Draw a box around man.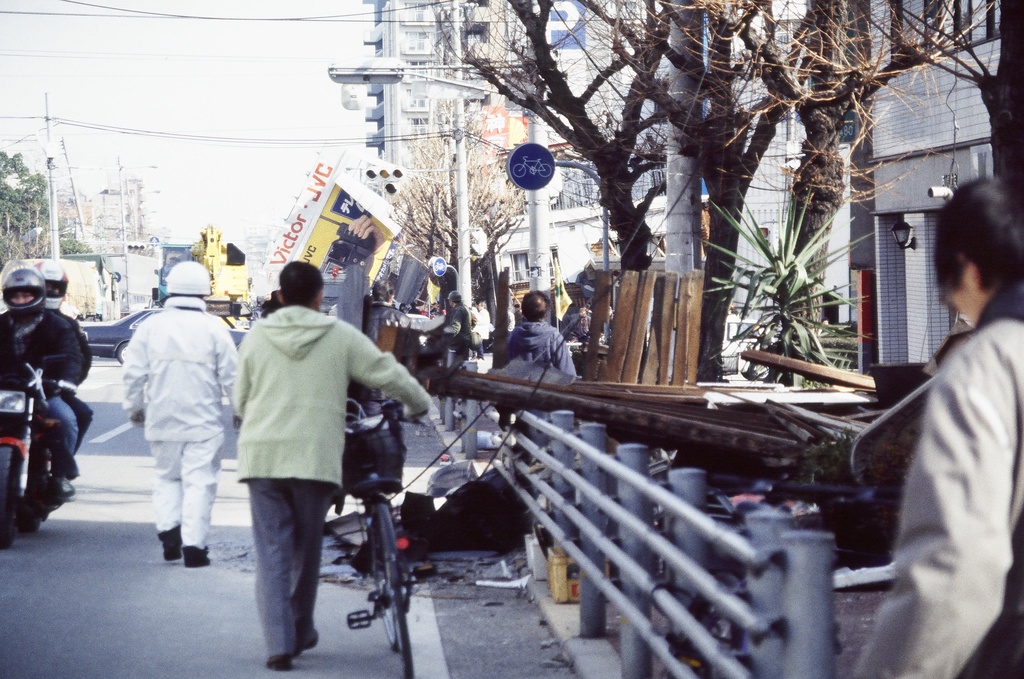
select_region(475, 303, 492, 348).
